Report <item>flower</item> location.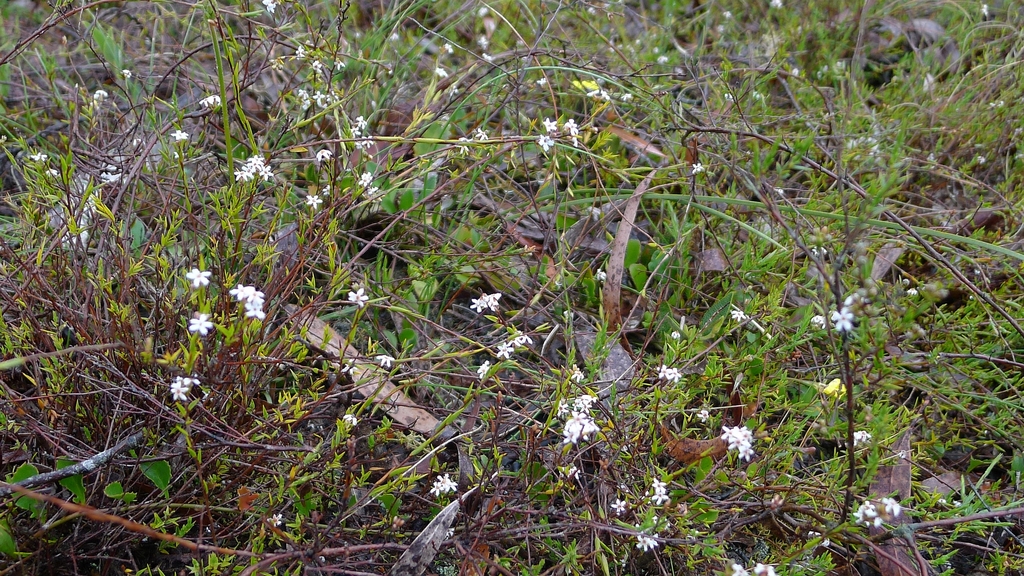
Report: [left=609, top=497, right=626, bottom=515].
